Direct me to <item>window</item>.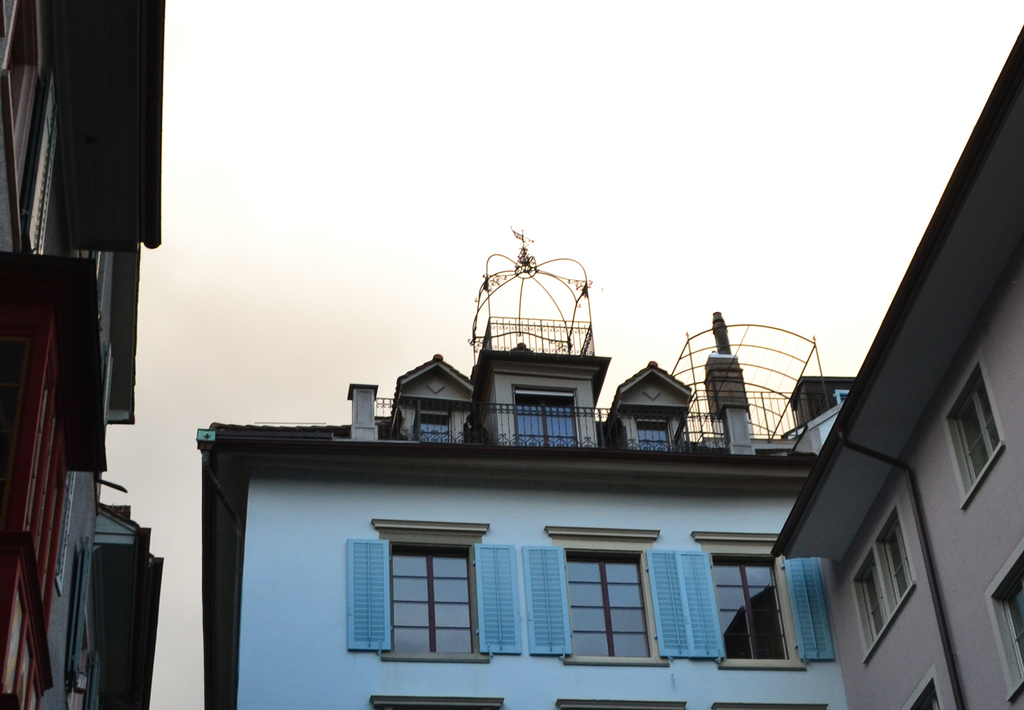
Direction: [x1=419, y1=401, x2=452, y2=443].
